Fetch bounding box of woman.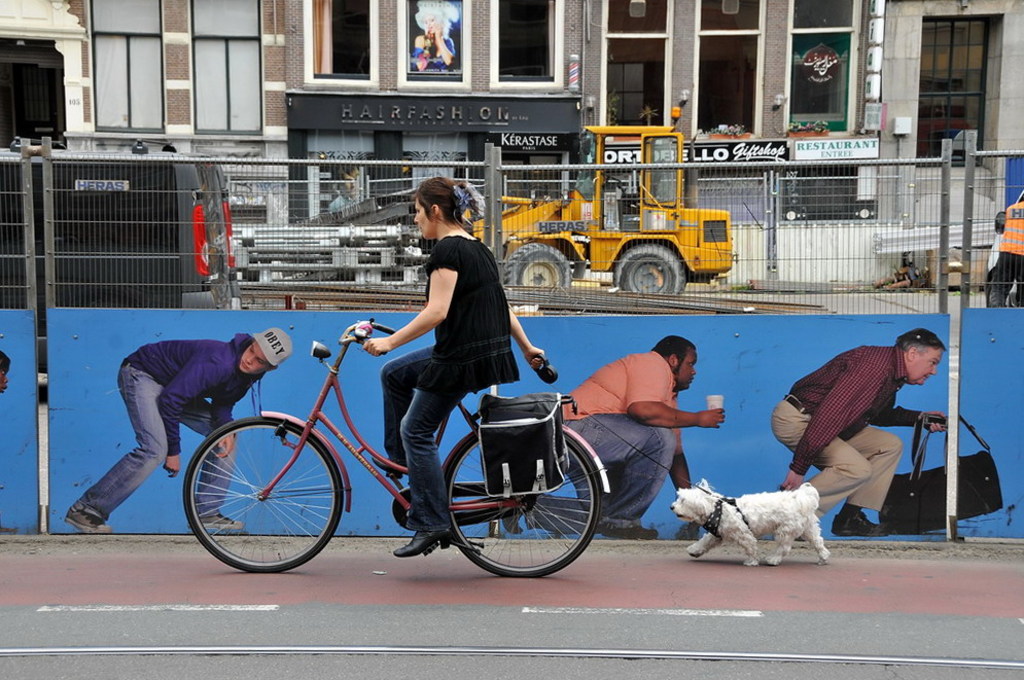
Bbox: {"left": 280, "top": 212, "right": 554, "bottom": 558}.
